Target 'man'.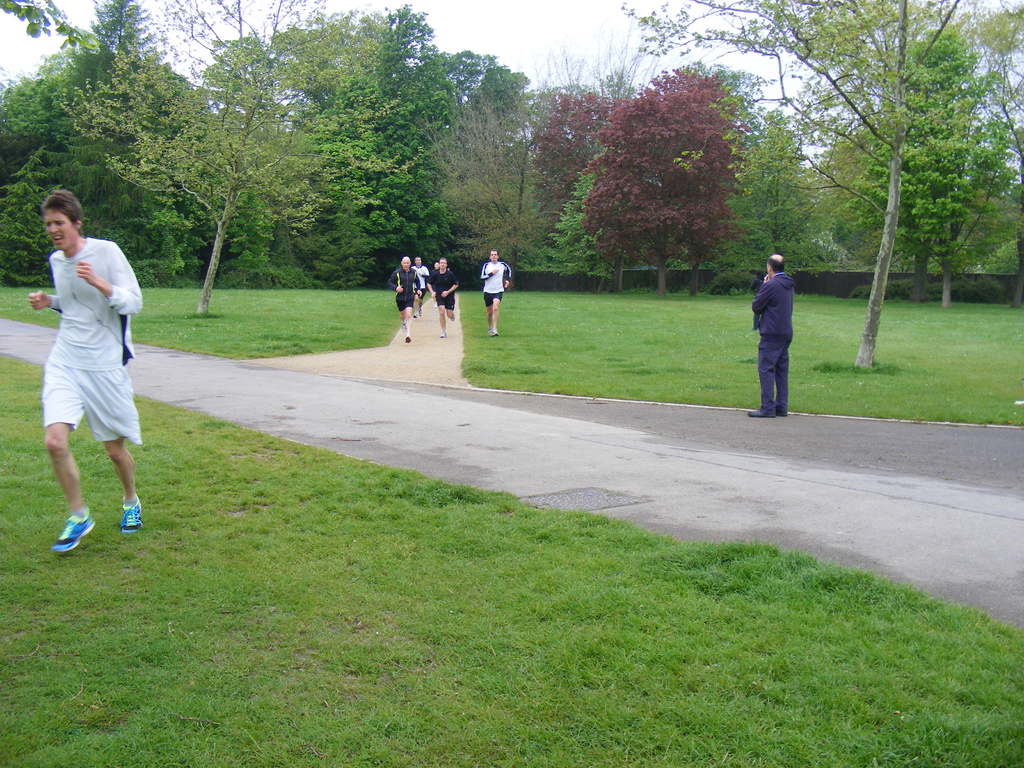
Target region: (left=479, top=250, right=511, bottom=335).
